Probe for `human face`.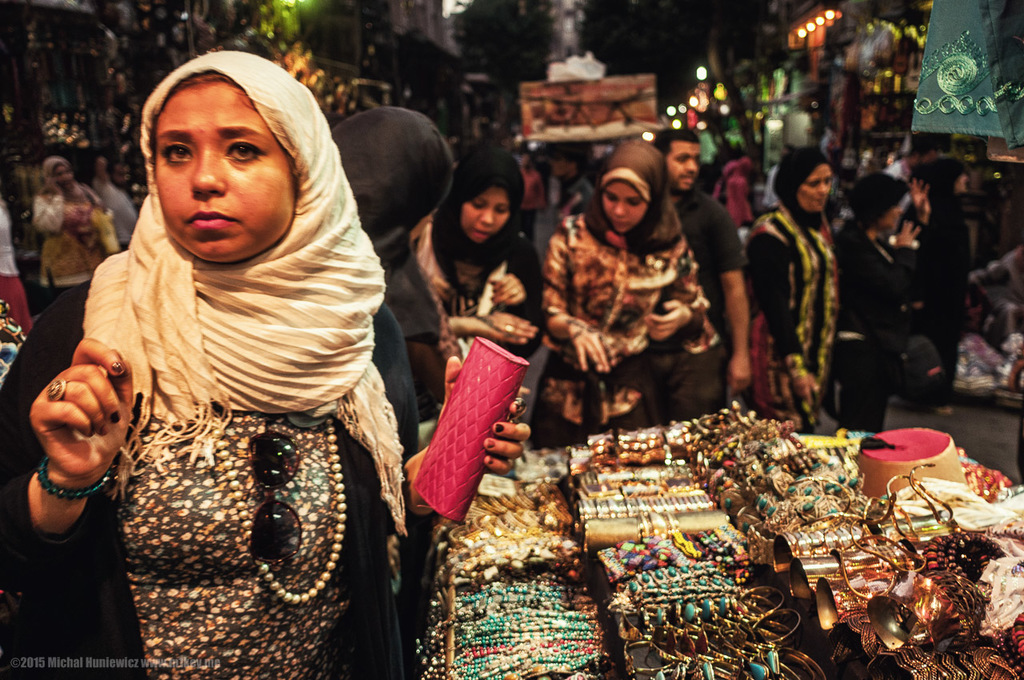
Probe result: Rect(603, 182, 643, 232).
